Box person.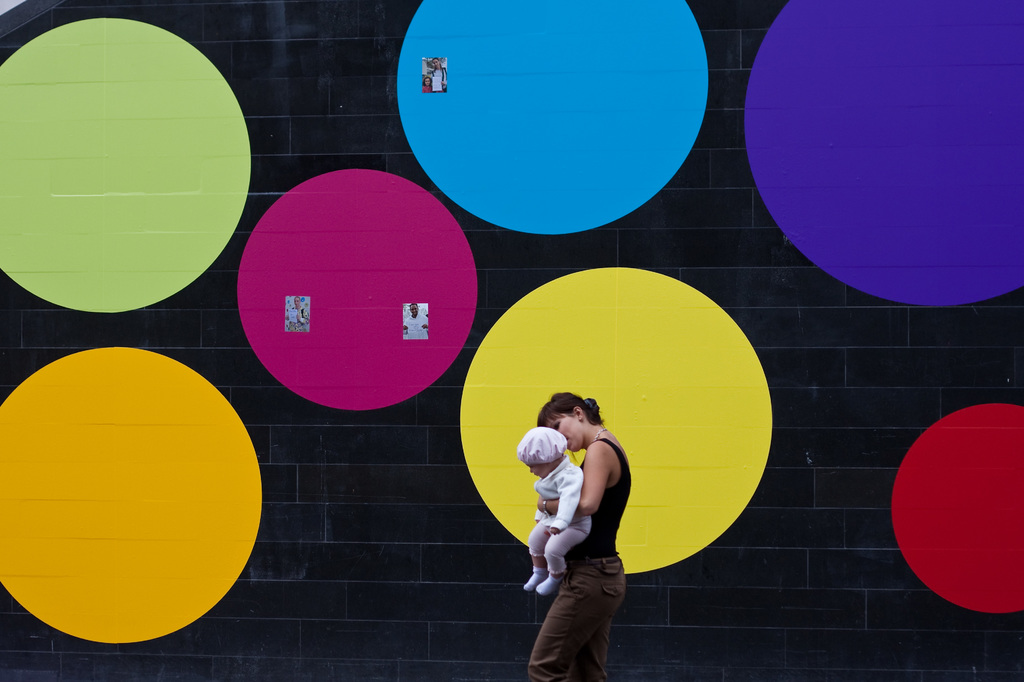
rect(517, 422, 593, 603).
